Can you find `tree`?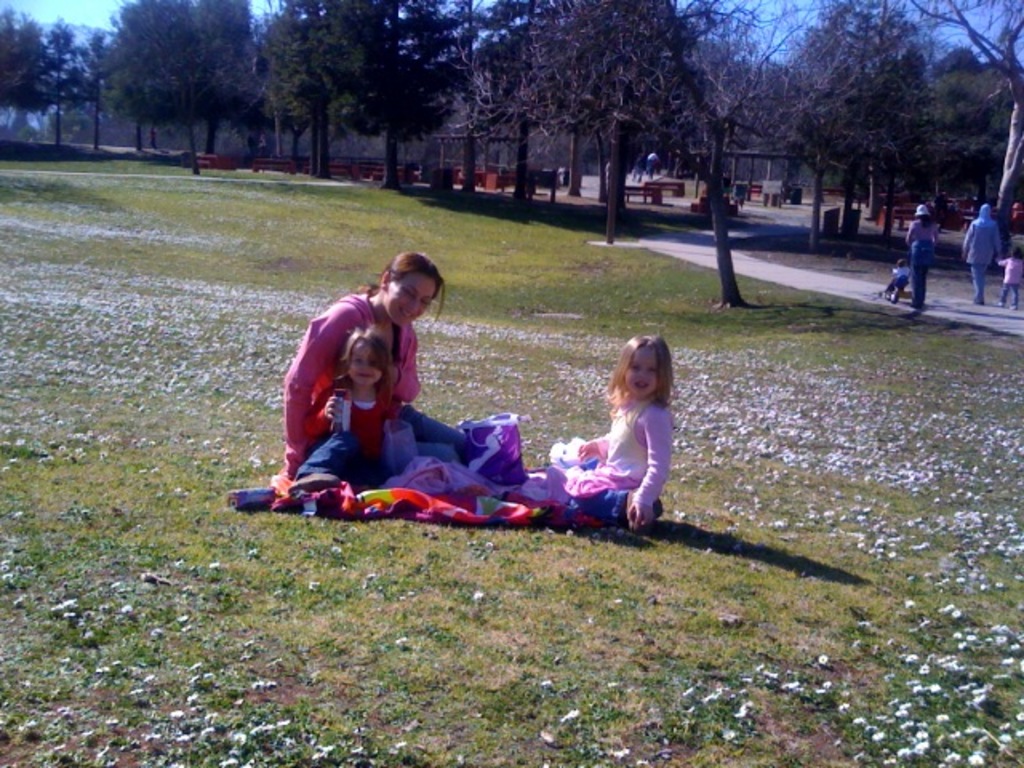
Yes, bounding box: (x1=0, y1=5, x2=48, y2=125).
